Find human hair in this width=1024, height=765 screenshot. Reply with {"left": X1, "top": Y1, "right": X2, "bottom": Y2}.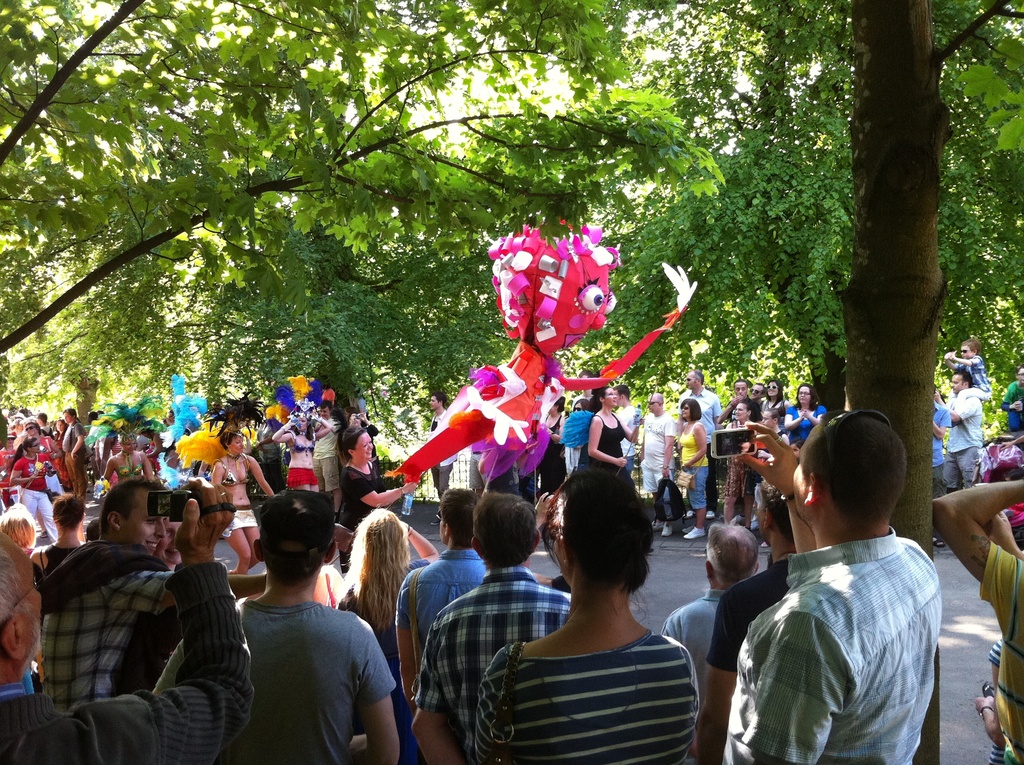
{"left": 797, "top": 415, "right": 920, "bottom": 530}.
